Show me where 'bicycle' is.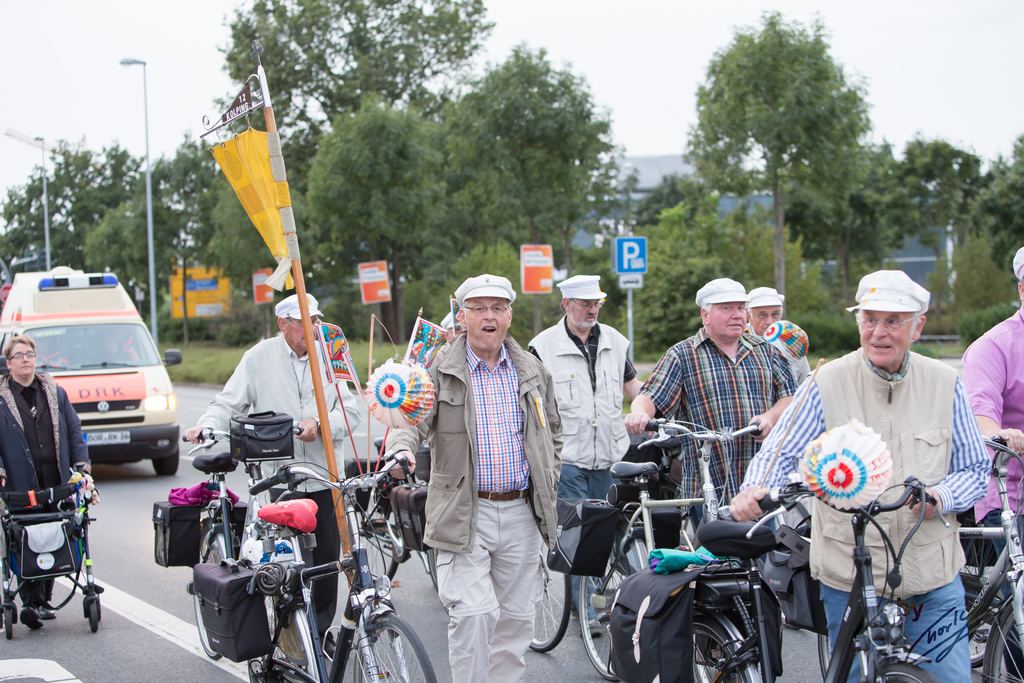
'bicycle' is at 521,458,708,682.
